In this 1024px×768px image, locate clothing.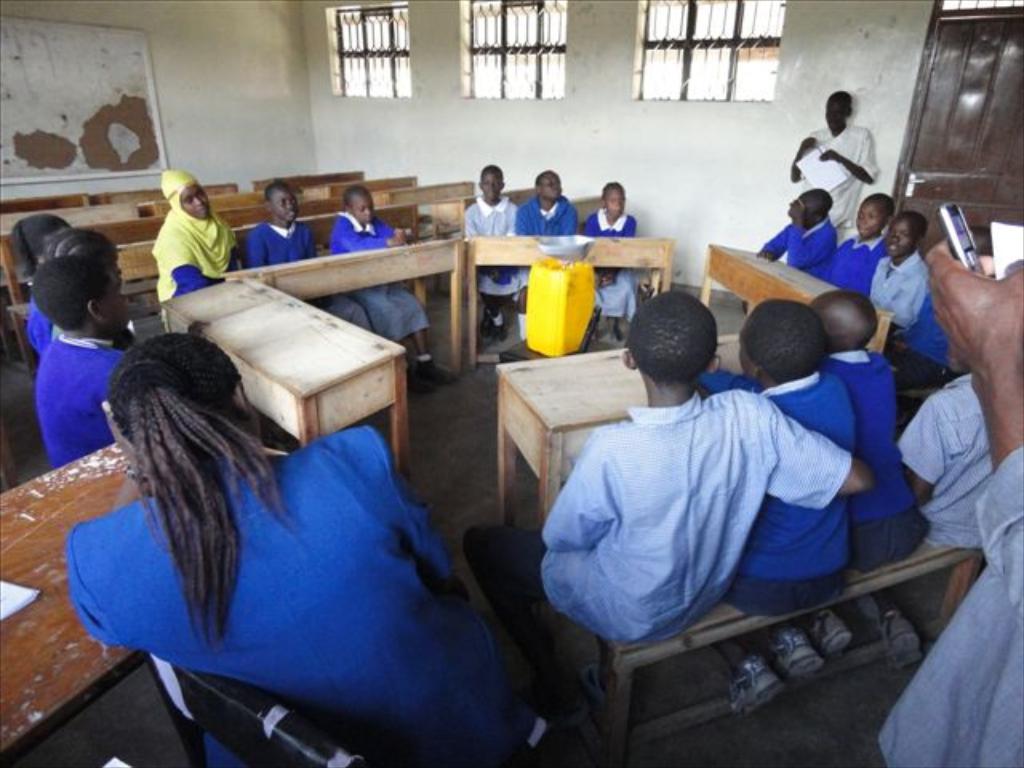
Bounding box: 517,202,576,232.
